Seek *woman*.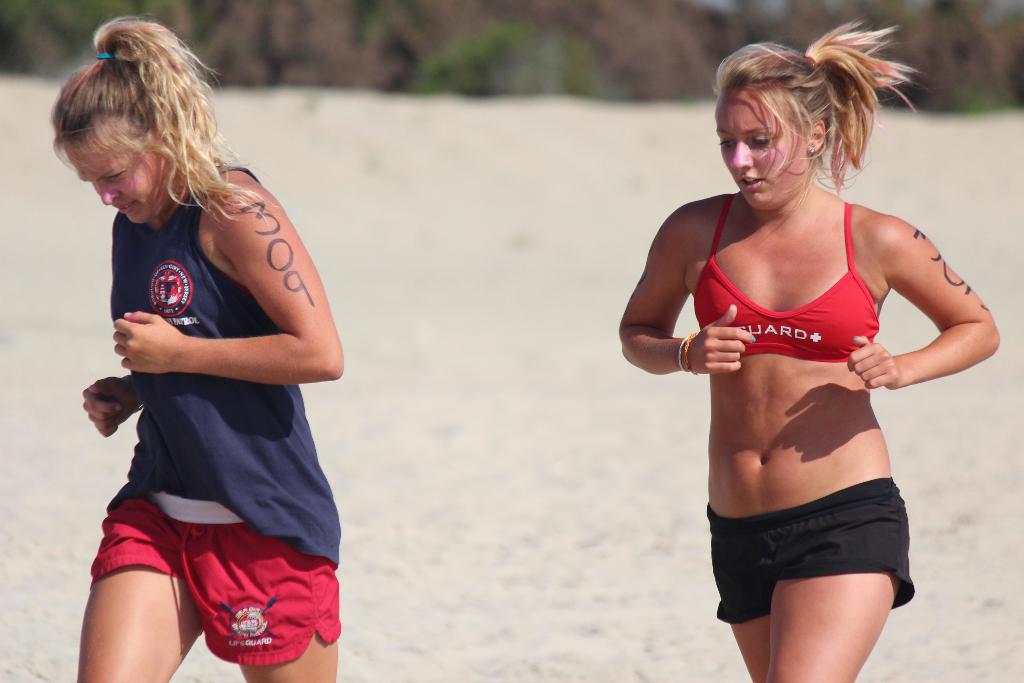
crop(637, 45, 974, 679).
